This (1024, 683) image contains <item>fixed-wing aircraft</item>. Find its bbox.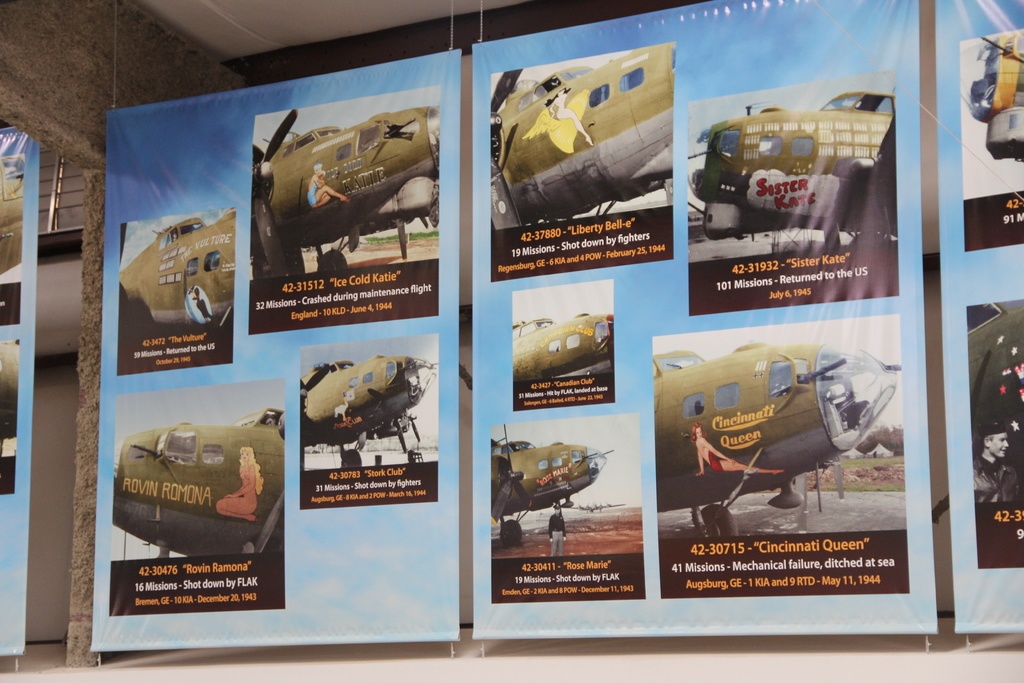
108 408 290 561.
